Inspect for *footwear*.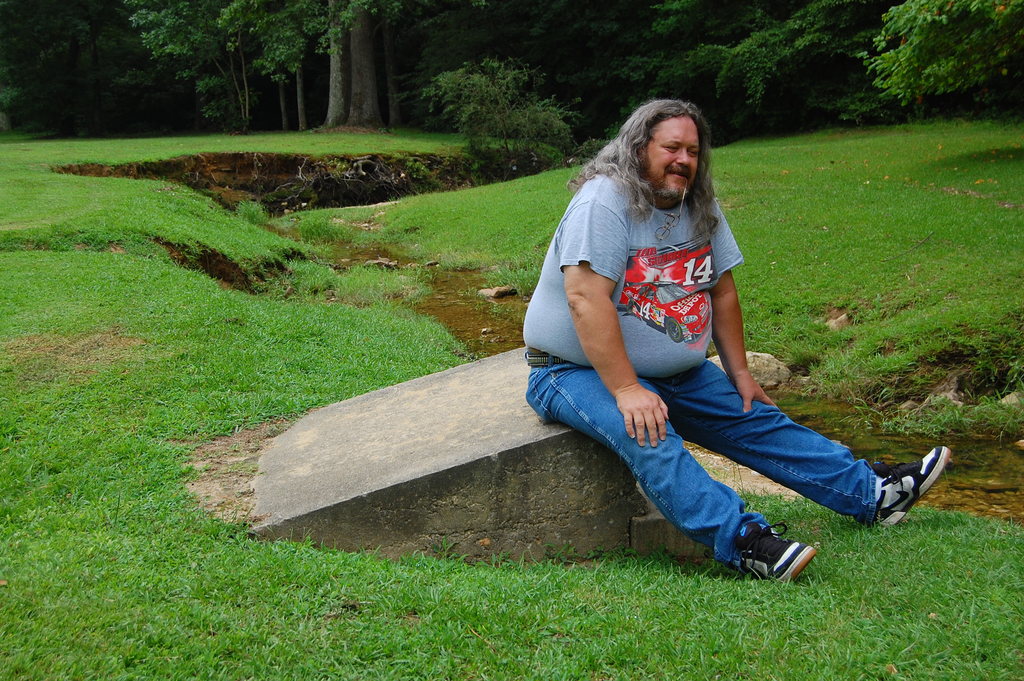
Inspection: bbox=(726, 521, 819, 580).
